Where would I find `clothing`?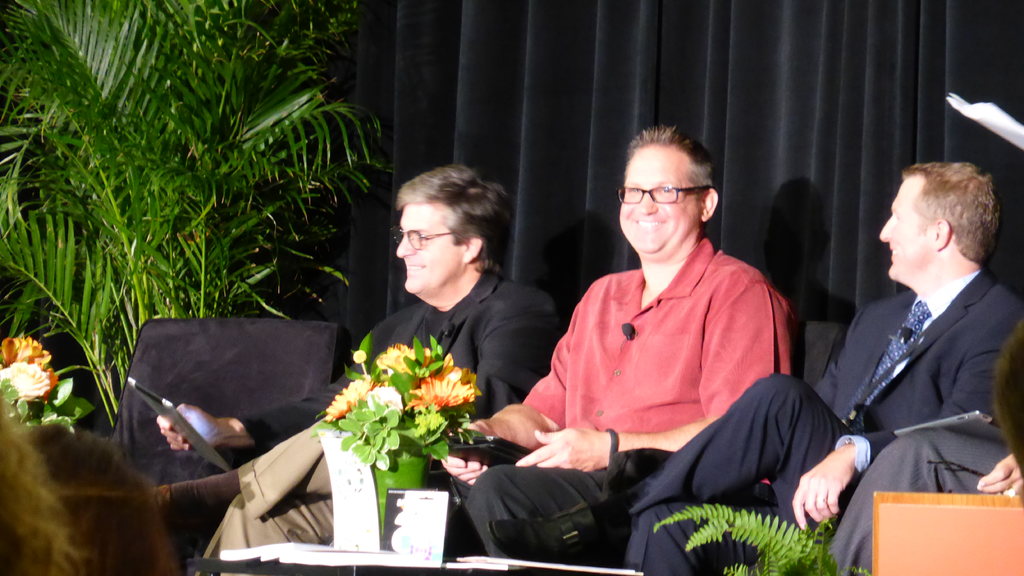
At [left=635, top=270, right=1023, bottom=575].
